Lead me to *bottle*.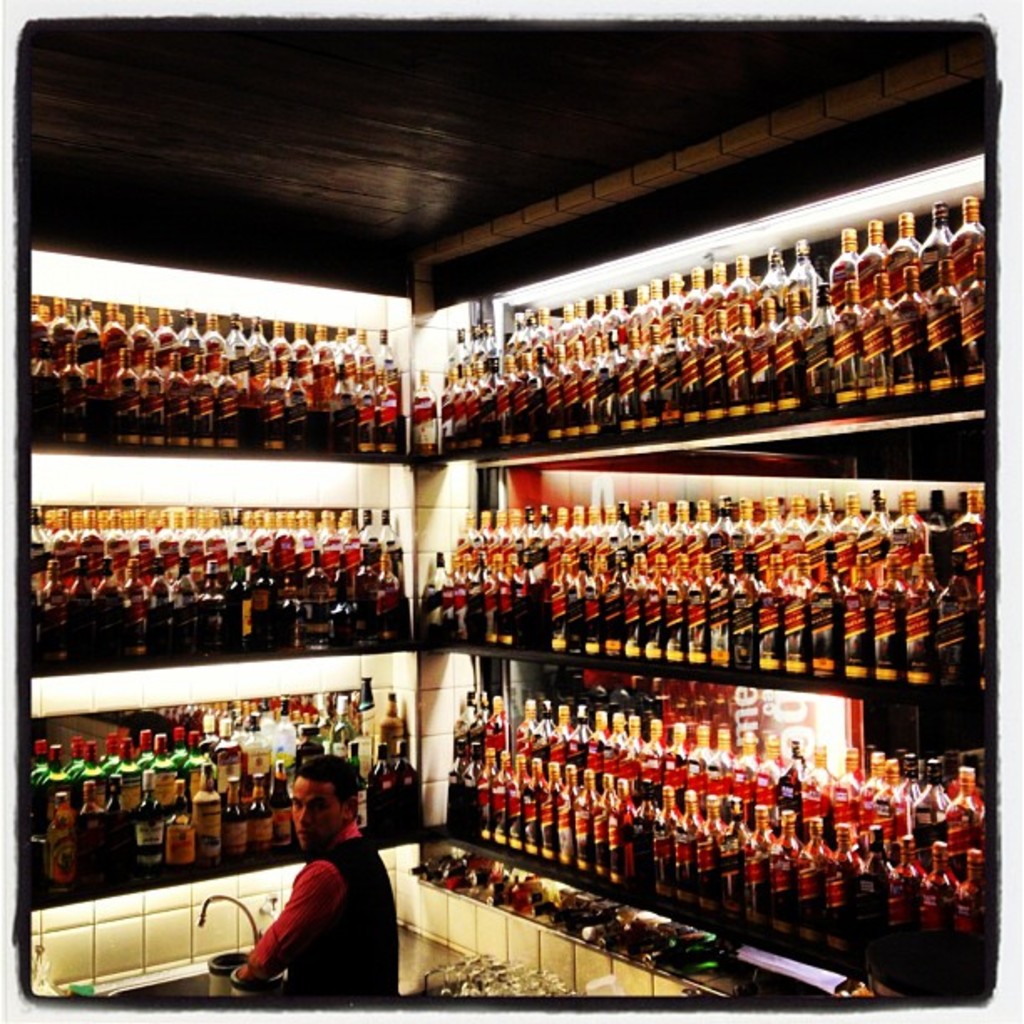
Lead to box(937, 567, 965, 691).
